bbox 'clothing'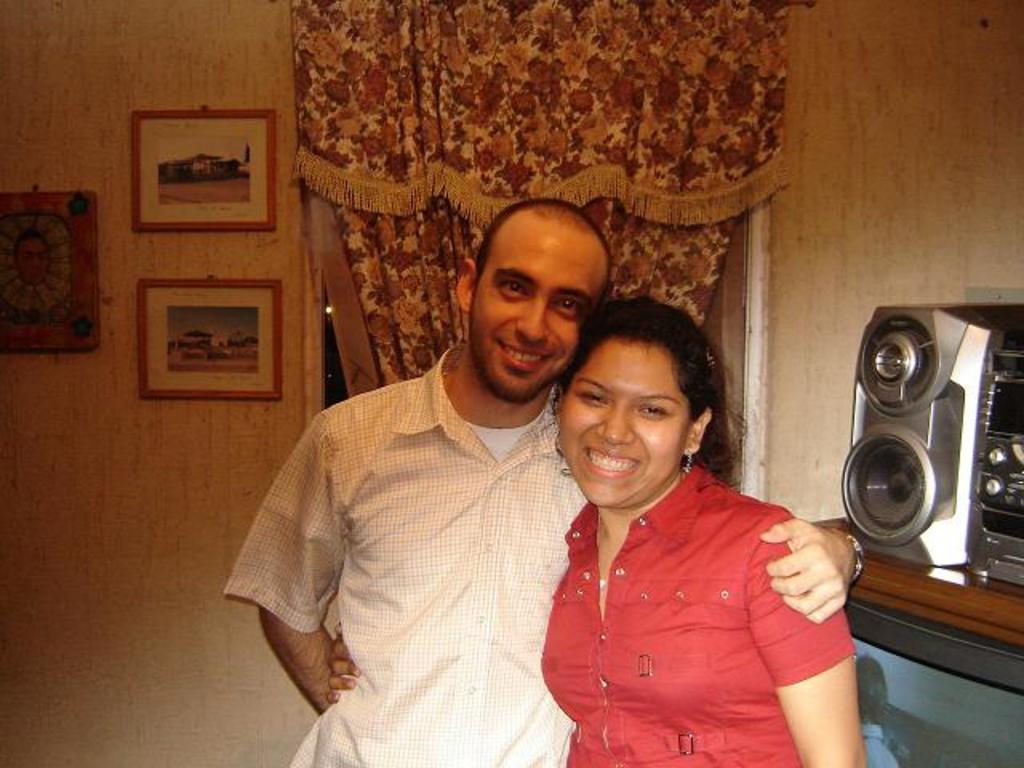
bbox=[536, 462, 866, 766]
